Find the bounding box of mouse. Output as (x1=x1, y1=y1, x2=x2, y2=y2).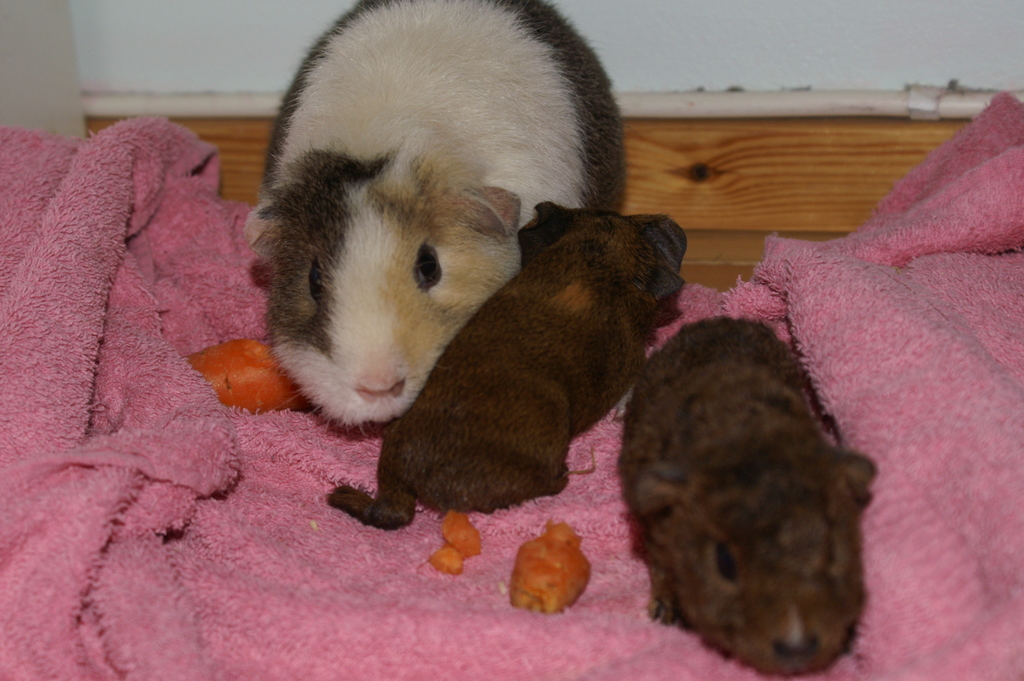
(x1=246, y1=0, x2=628, y2=436).
